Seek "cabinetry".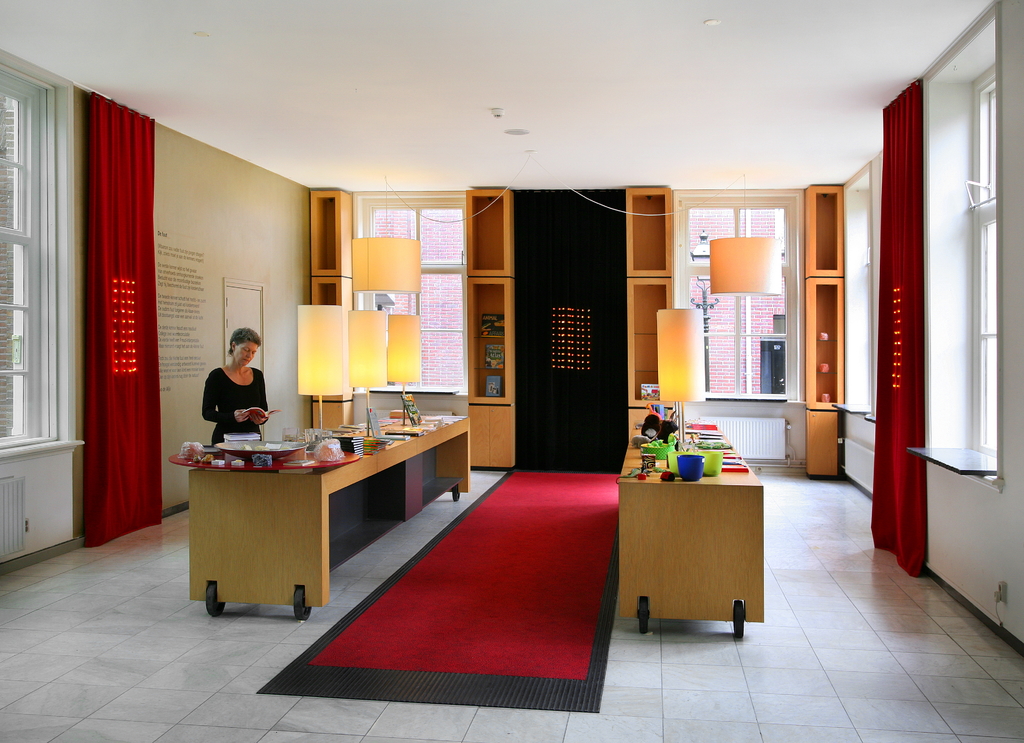
617, 417, 771, 642.
